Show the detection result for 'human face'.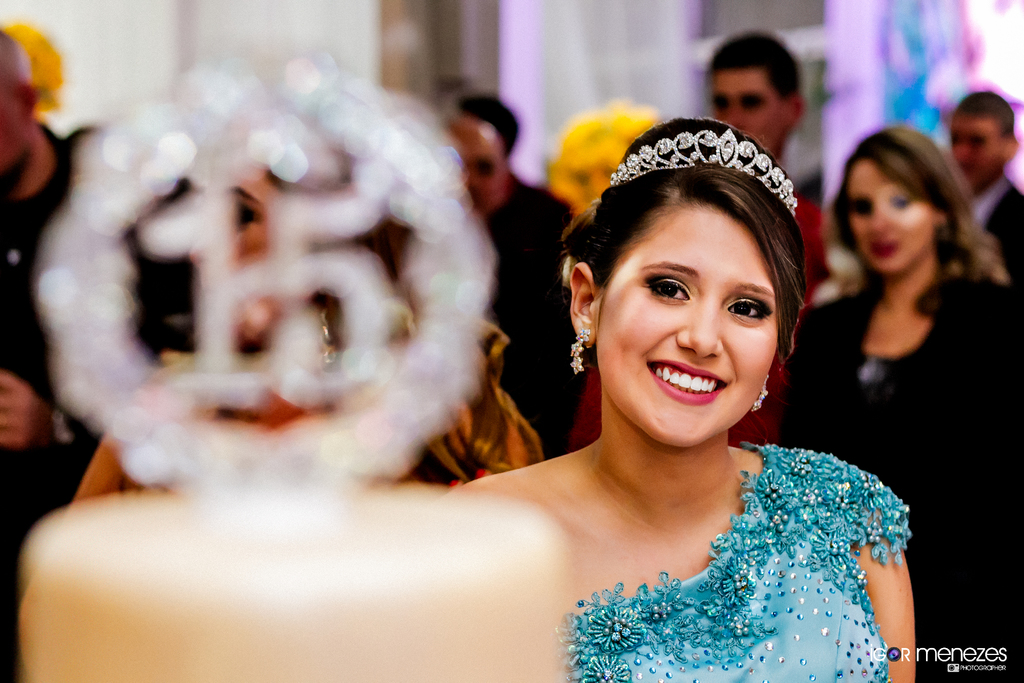
x1=950, y1=118, x2=1004, y2=194.
